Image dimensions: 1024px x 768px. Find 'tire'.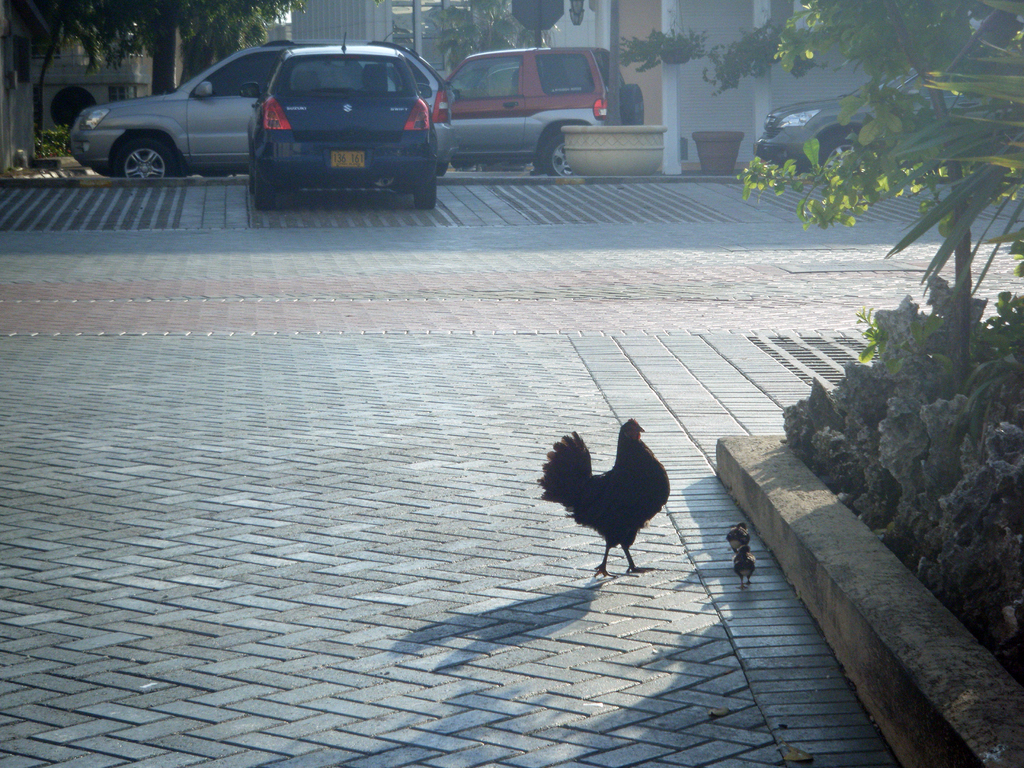
{"x1": 819, "y1": 134, "x2": 858, "y2": 182}.
